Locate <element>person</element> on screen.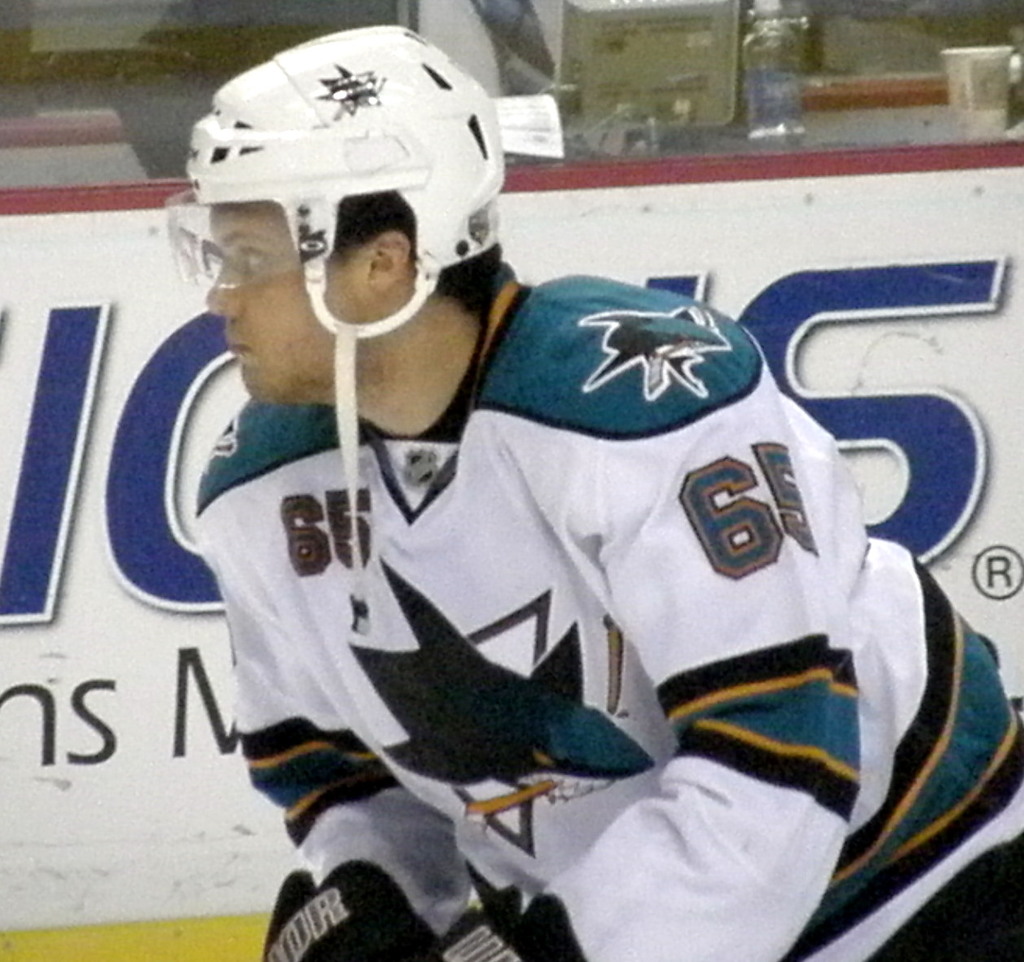
On screen at l=153, t=20, r=1023, b=961.
